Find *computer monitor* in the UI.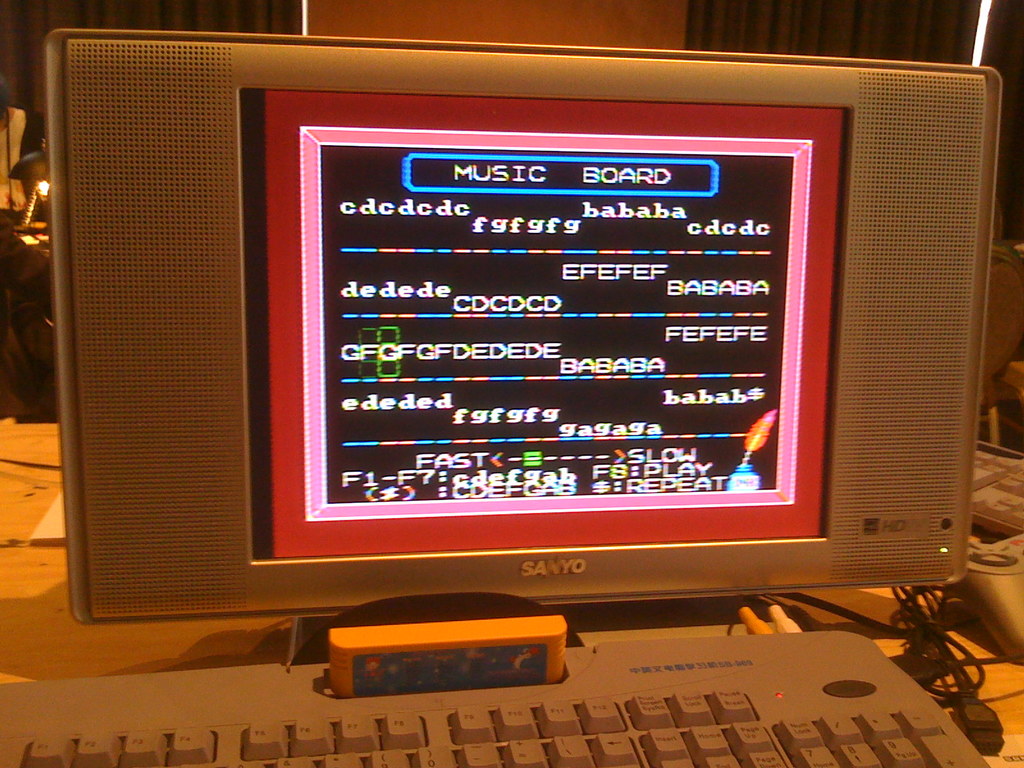
UI element at x1=102, y1=65, x2=954, y2=679.
